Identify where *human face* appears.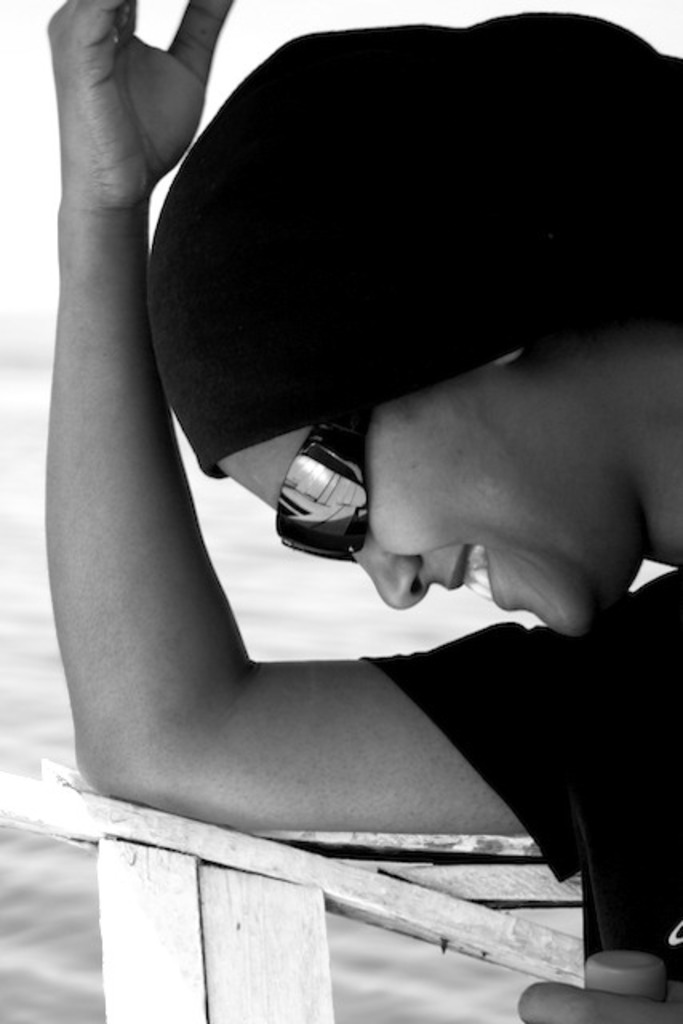
Appears at (210, 368, 633, 643).
